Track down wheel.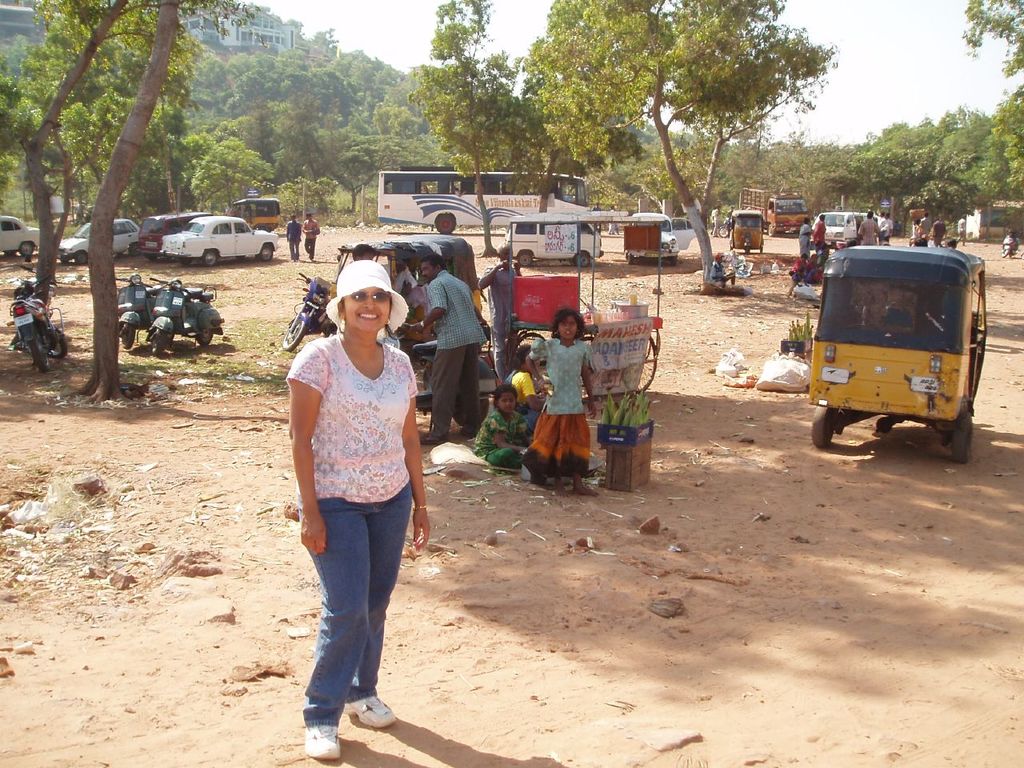
Tracked to l=119, t=323, r=137, b=349.
